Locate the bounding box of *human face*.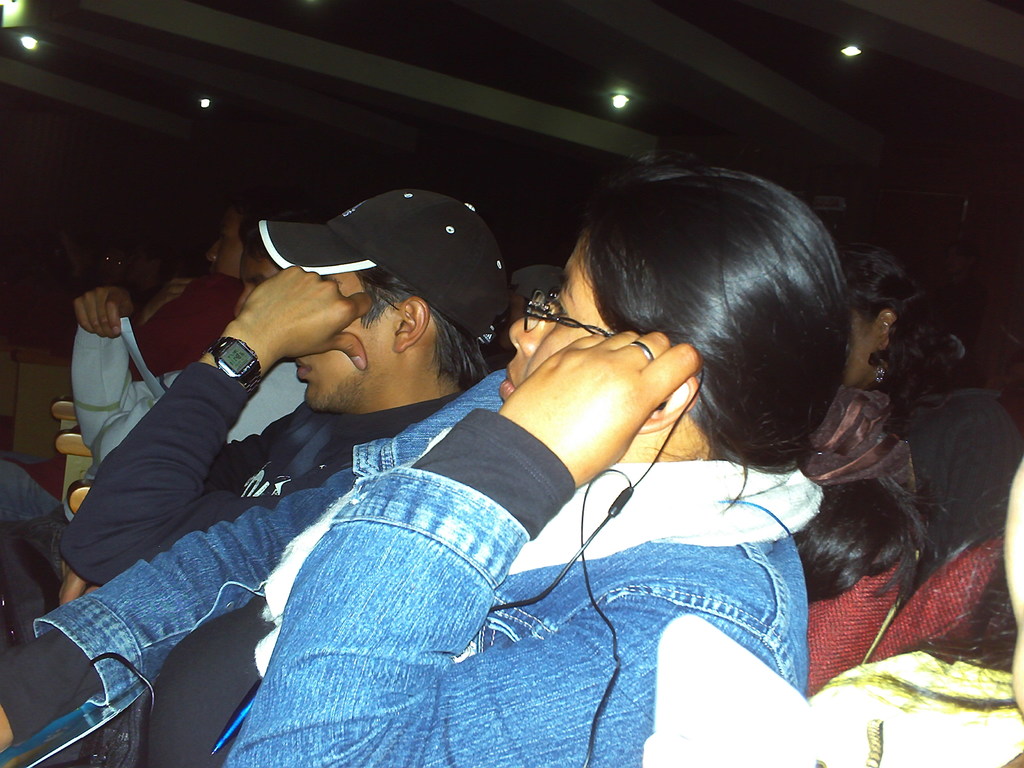
Bounding box: bbox(289, 271, 398, 409).
